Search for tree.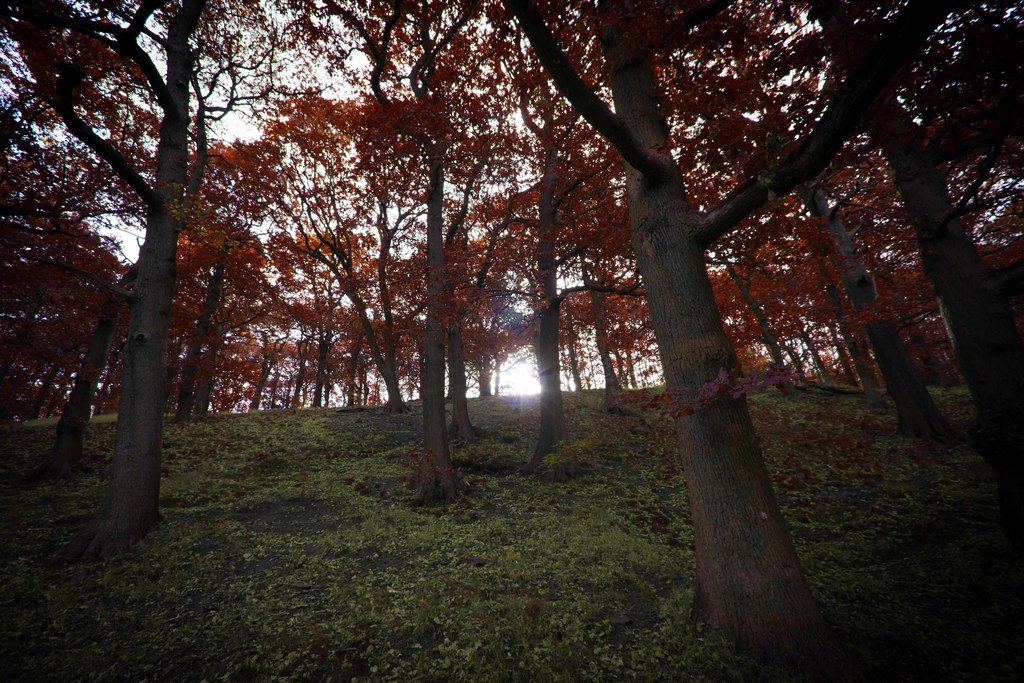
Found at BBox(499, 0, 950, 673).
